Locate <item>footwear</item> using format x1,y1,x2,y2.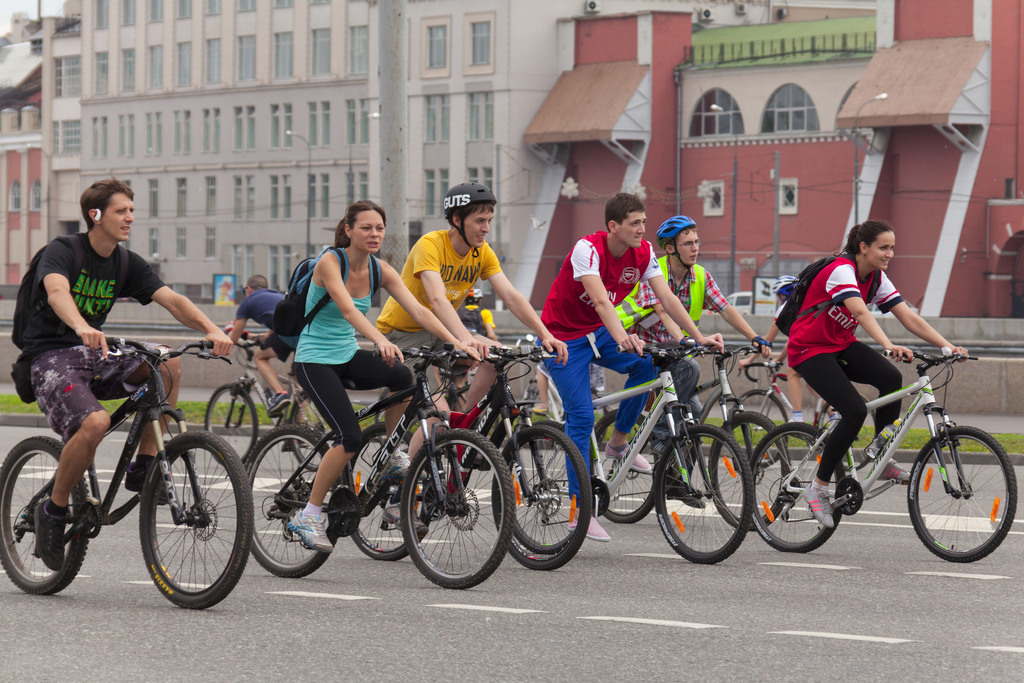
801,484,837,531.
